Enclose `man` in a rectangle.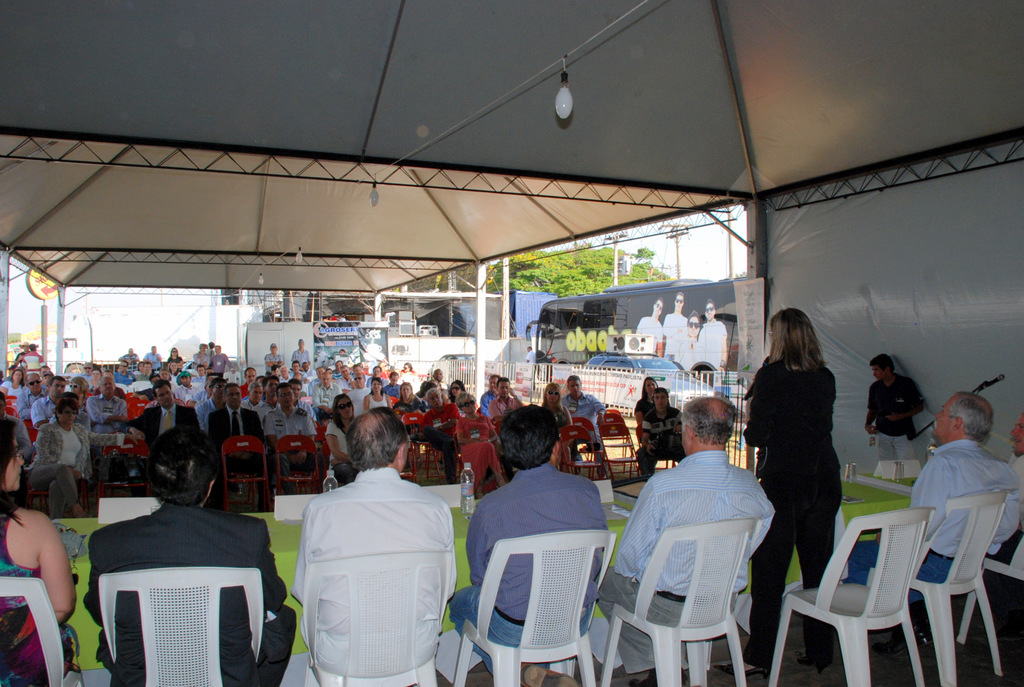
<box>291,336,312,375</box>.
